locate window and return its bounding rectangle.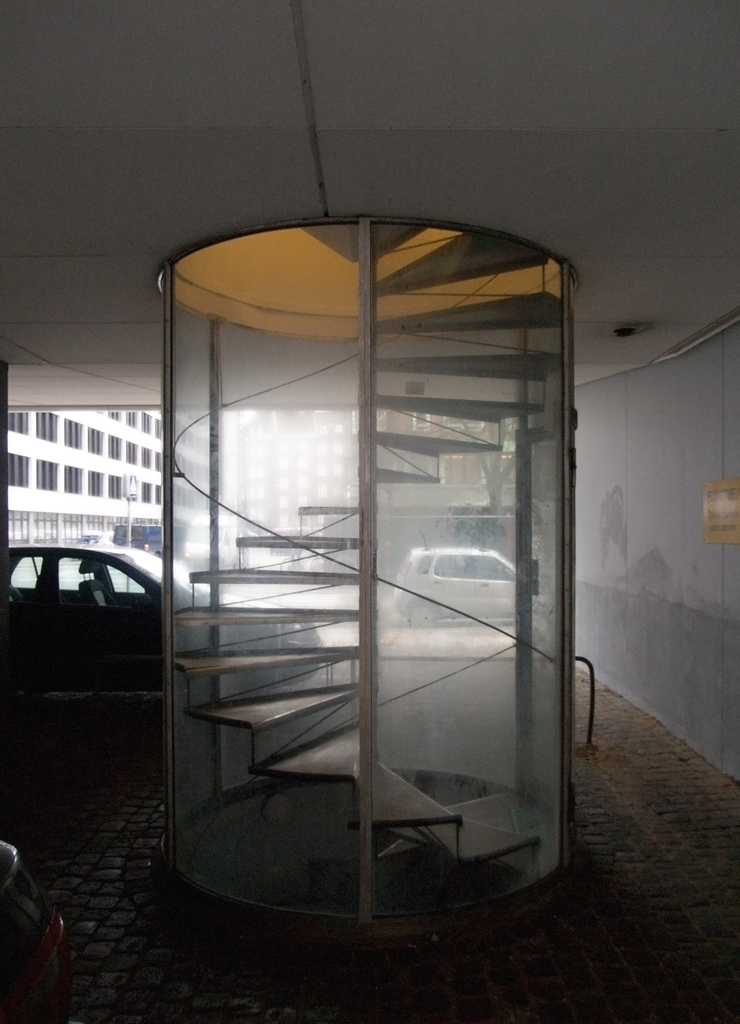
bbox(63, 415, 82, 449).
